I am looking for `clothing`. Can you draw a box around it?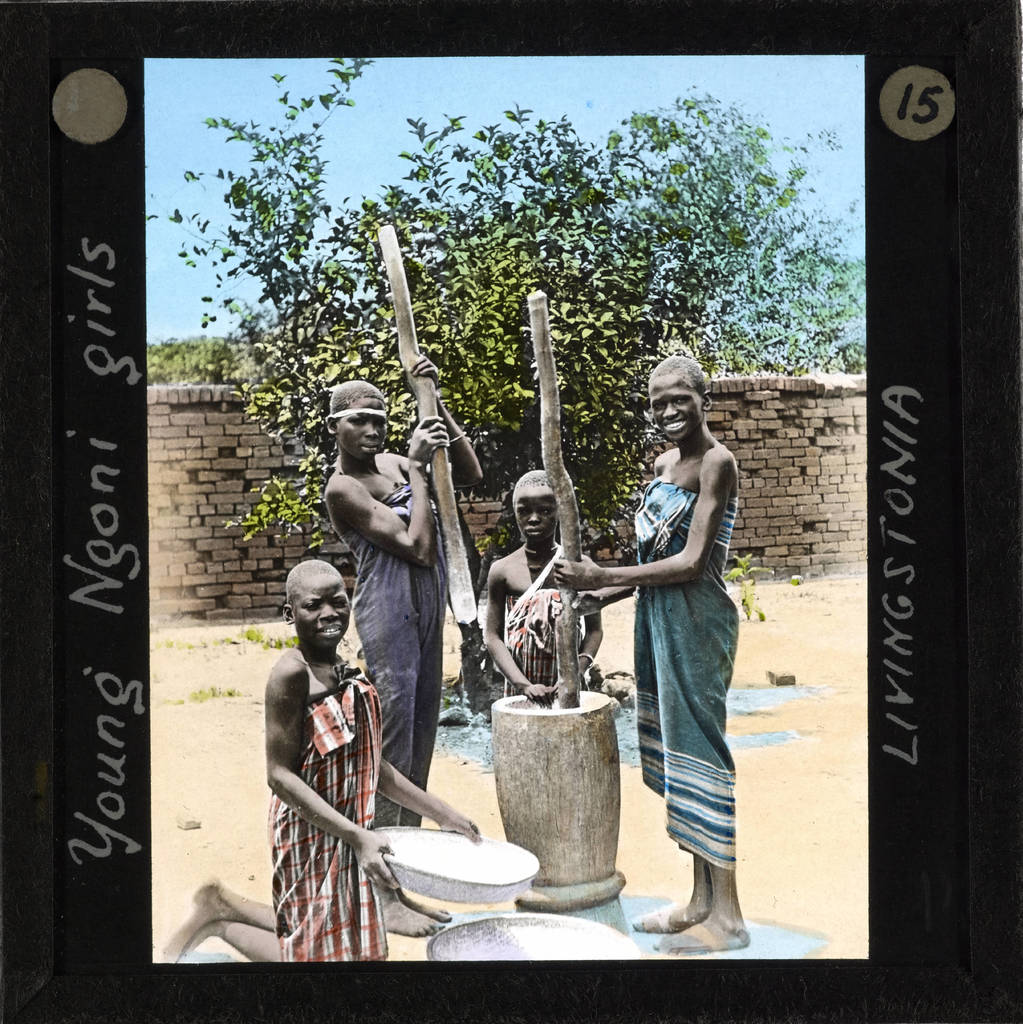
Sure, the bounding box is bbox=[632, 477, 737, 877].
